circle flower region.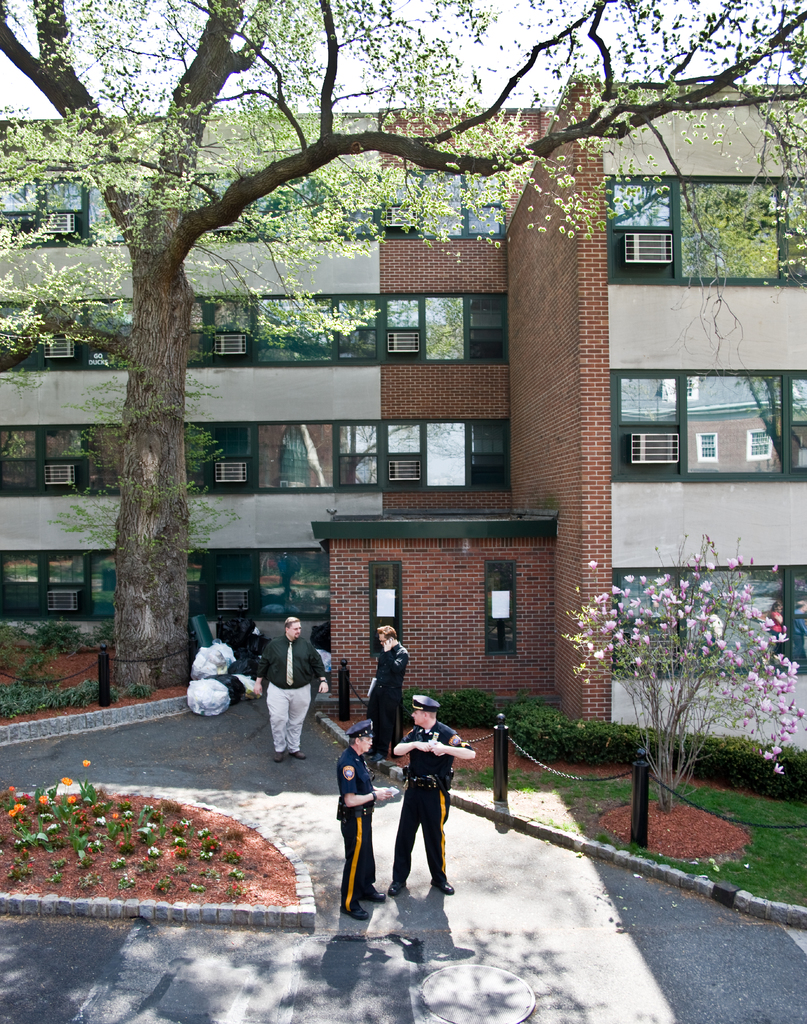
Region: (x1=81, y1=758, x2=90, y2=766).
